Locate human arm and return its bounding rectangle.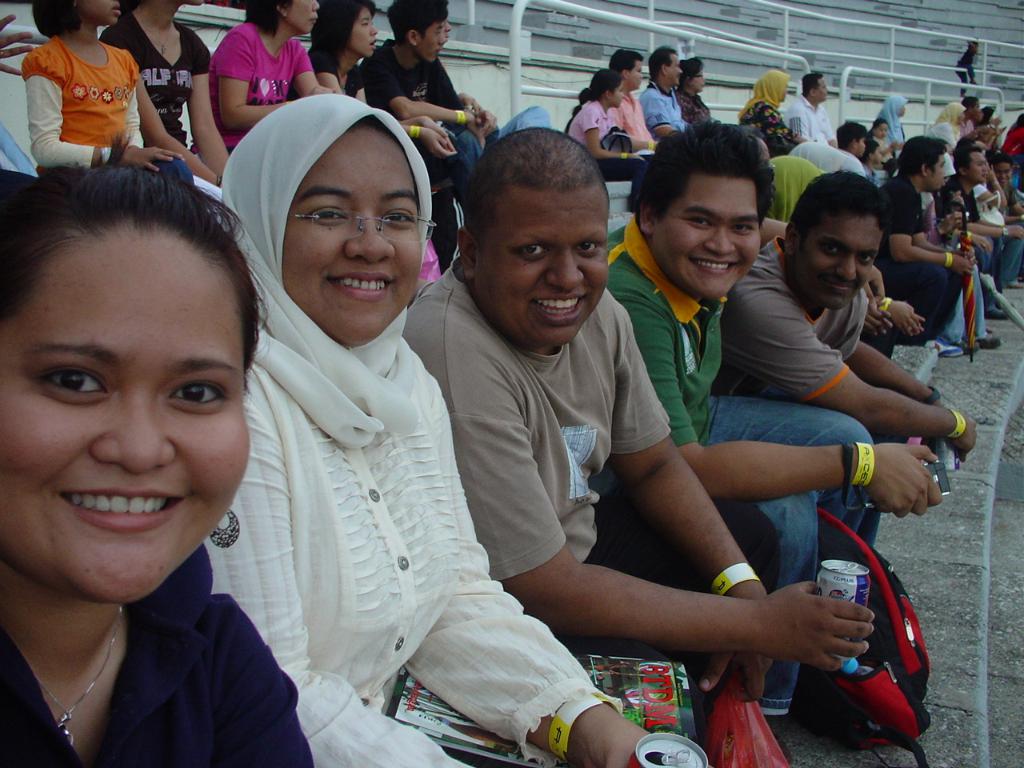
[286, 41, 335, 98].
